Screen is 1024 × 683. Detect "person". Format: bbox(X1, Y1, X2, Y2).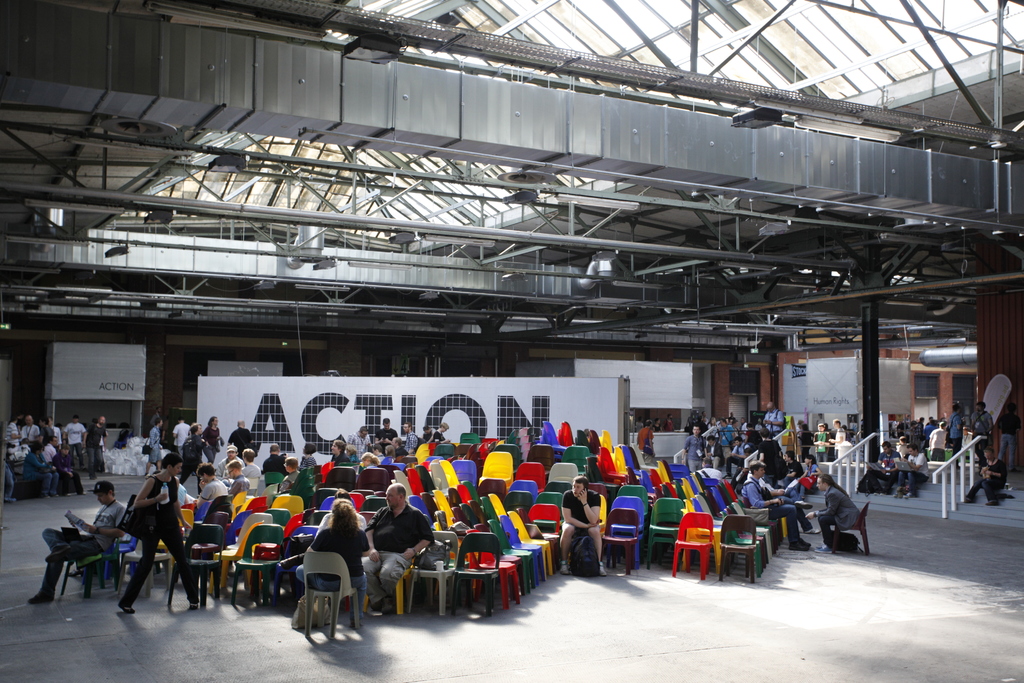
bbox(556, 476, 609, 579).
